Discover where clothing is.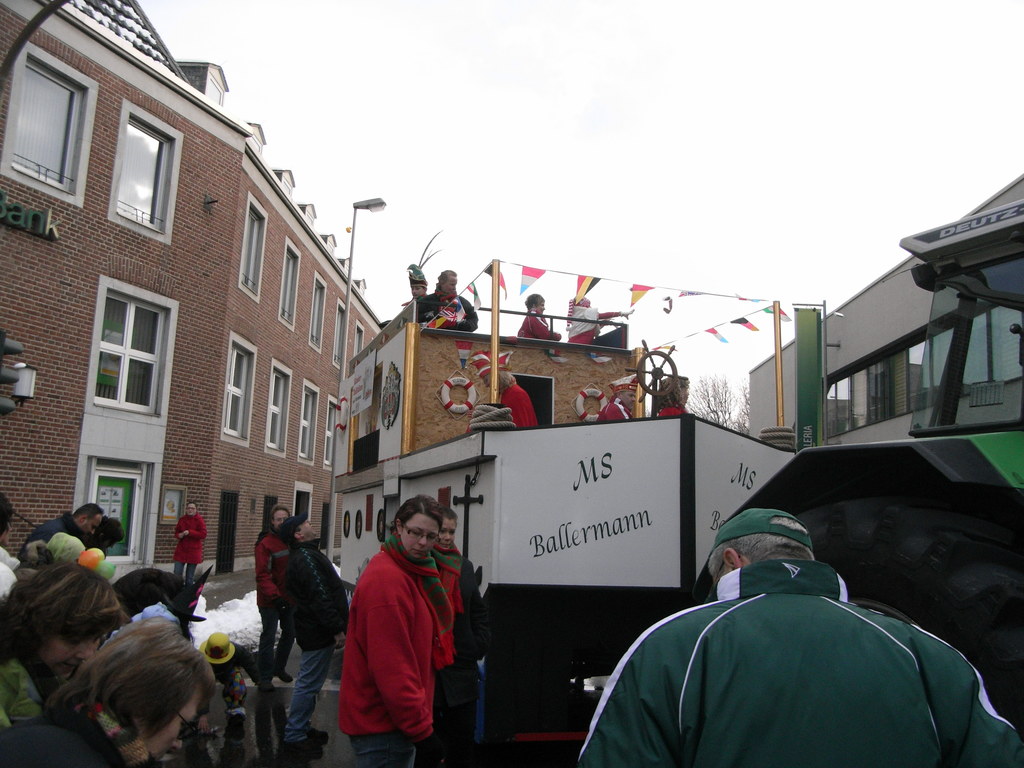
Discovered at crop(501, 384, 538, 428).
